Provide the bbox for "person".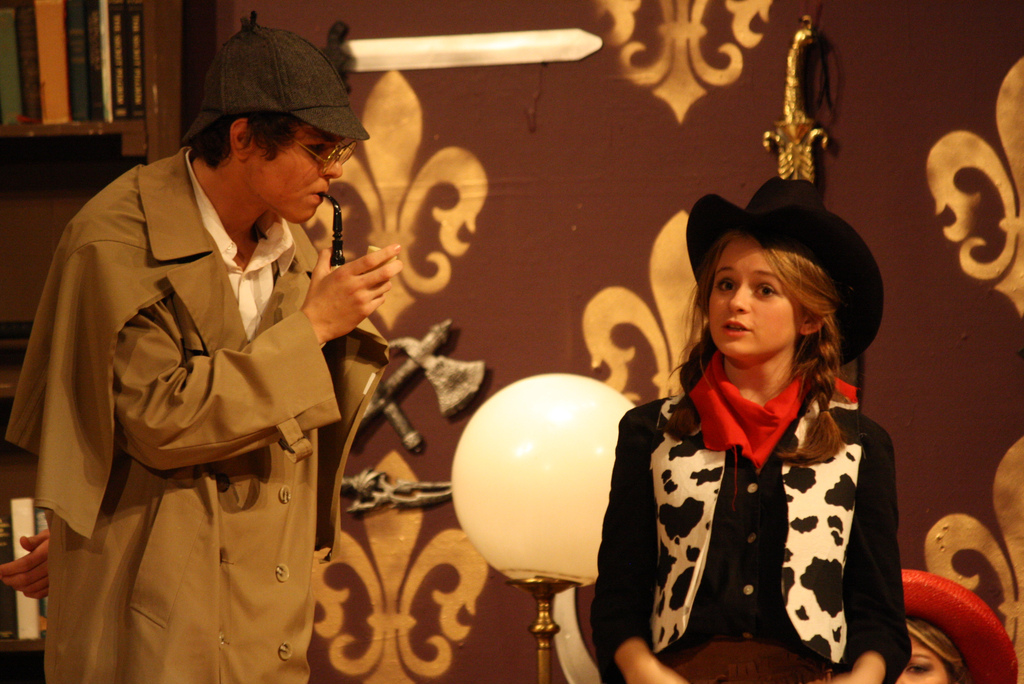
(left=585, top=178, right=908, bottom=683).
